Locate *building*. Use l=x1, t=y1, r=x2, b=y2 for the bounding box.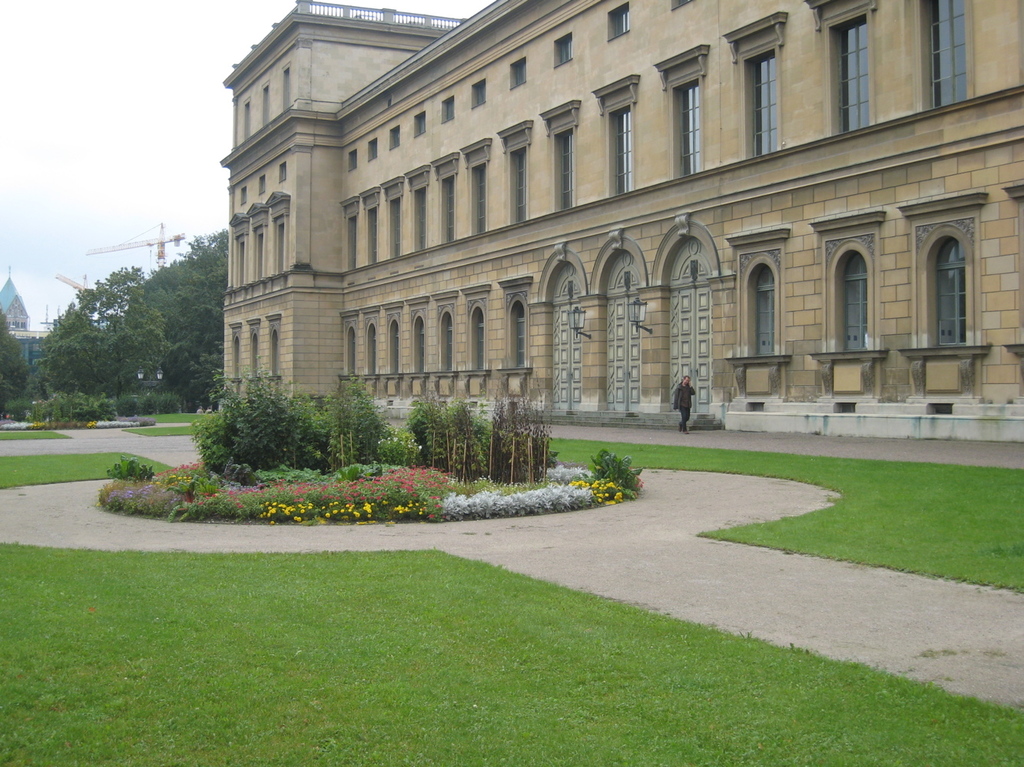
l=219, t=0, r=1023, b=443.
